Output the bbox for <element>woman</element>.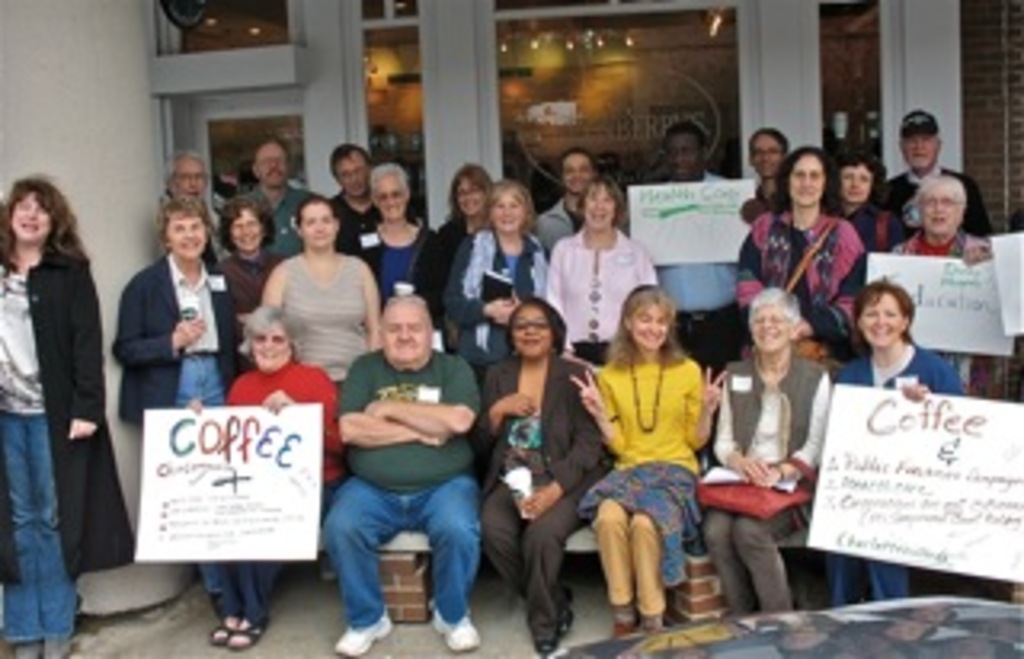
[333, 163, 435, 326].
